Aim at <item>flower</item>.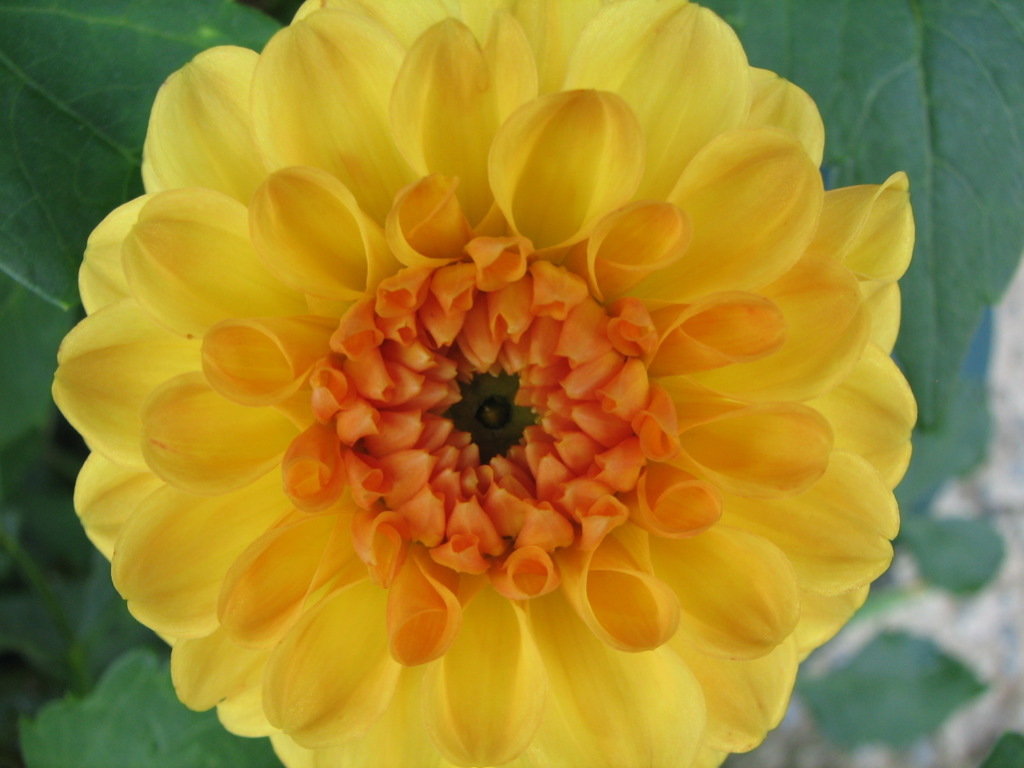
Aimed at 0:8:963:767.
